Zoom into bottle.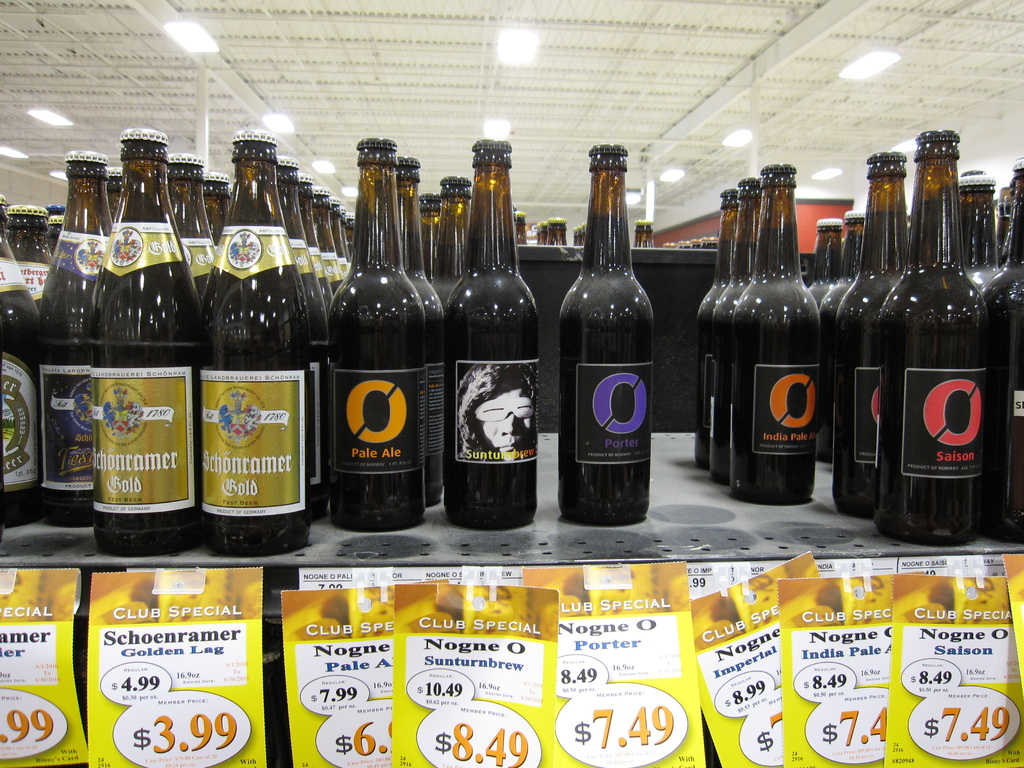
Zoom target: bbox=[311, 187, 331, 301].
